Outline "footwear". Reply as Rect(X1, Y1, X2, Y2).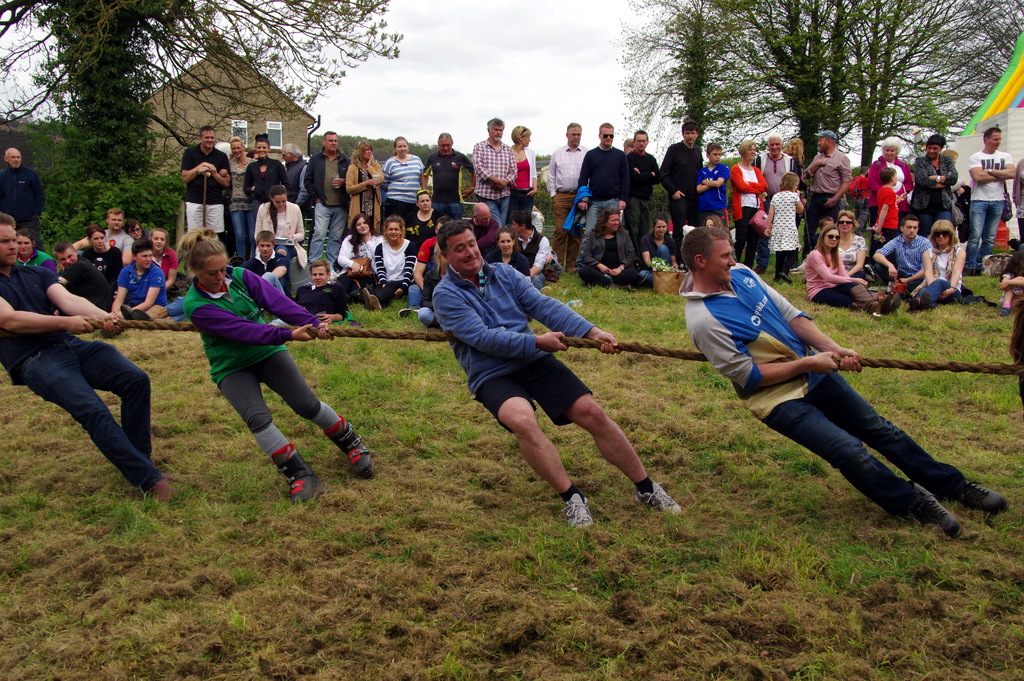
Rect(367, 293, 383, 313).
